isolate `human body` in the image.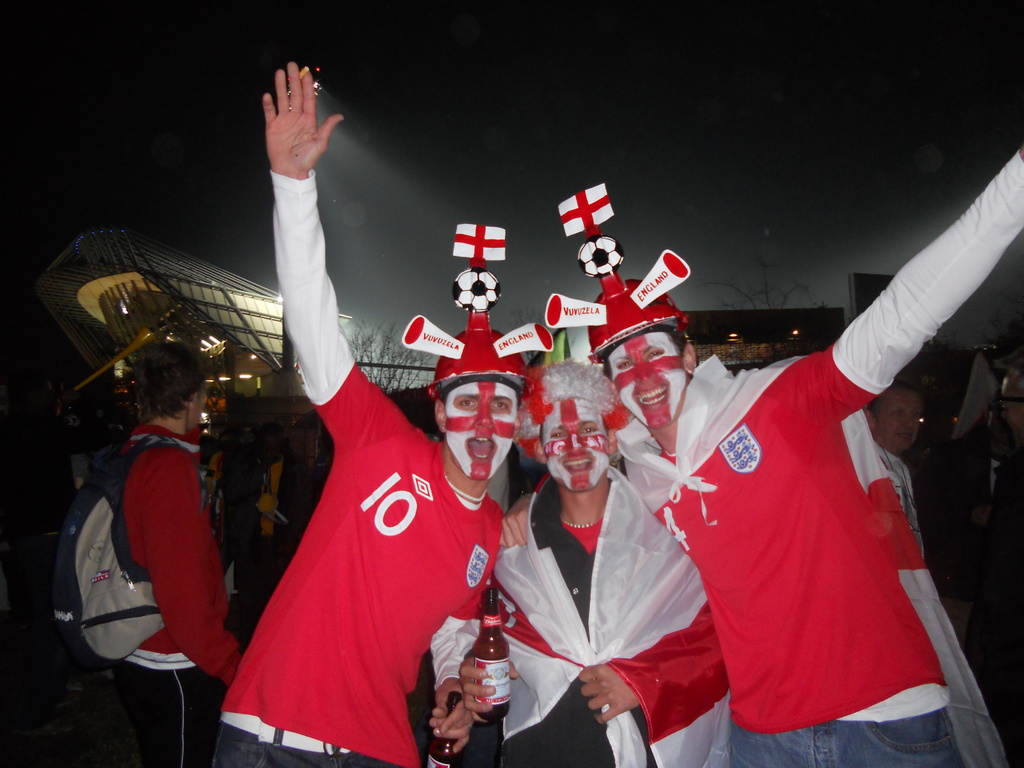
Isolated region: l=501, t=145, r=1023, b=767.
